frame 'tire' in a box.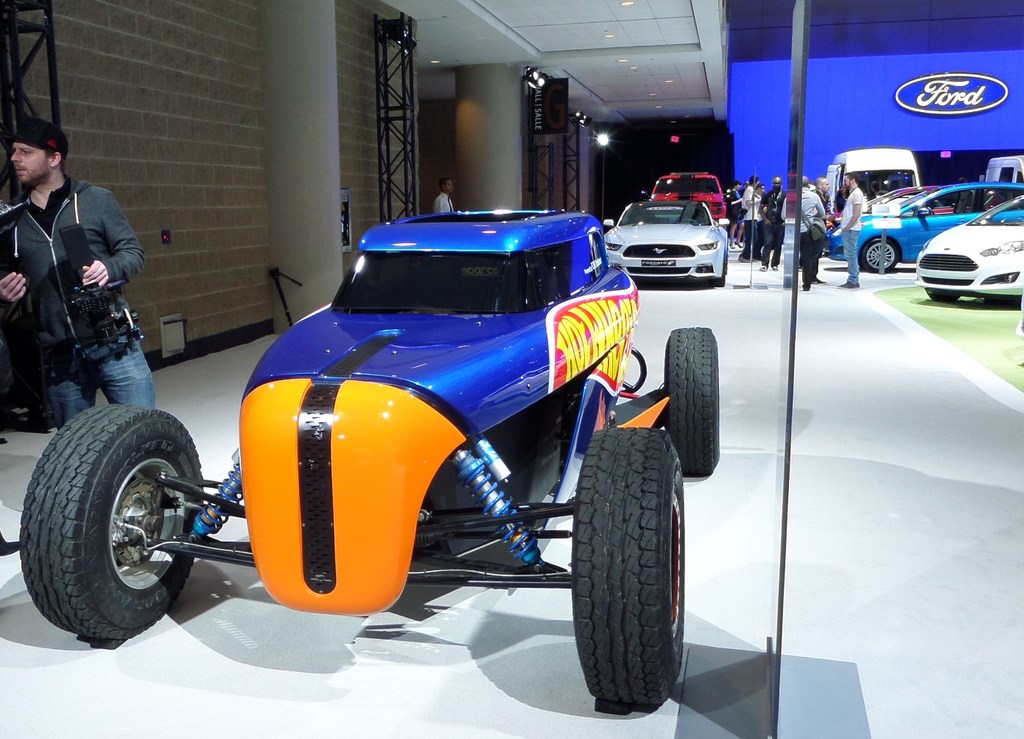
x1=862 y1=240 x2=898 y2=275.
